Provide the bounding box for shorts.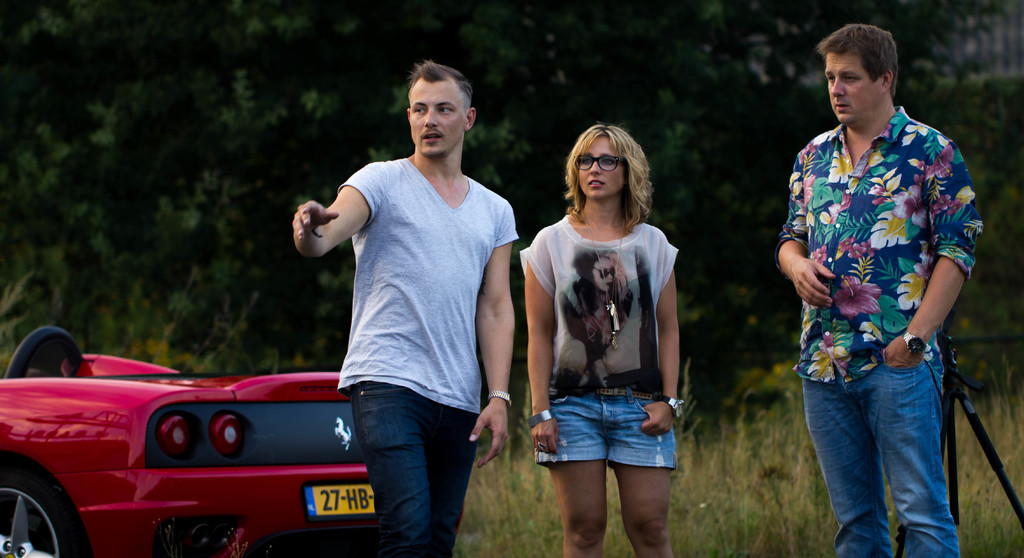
x1=530, y1=394, x2=676, y2=473.
